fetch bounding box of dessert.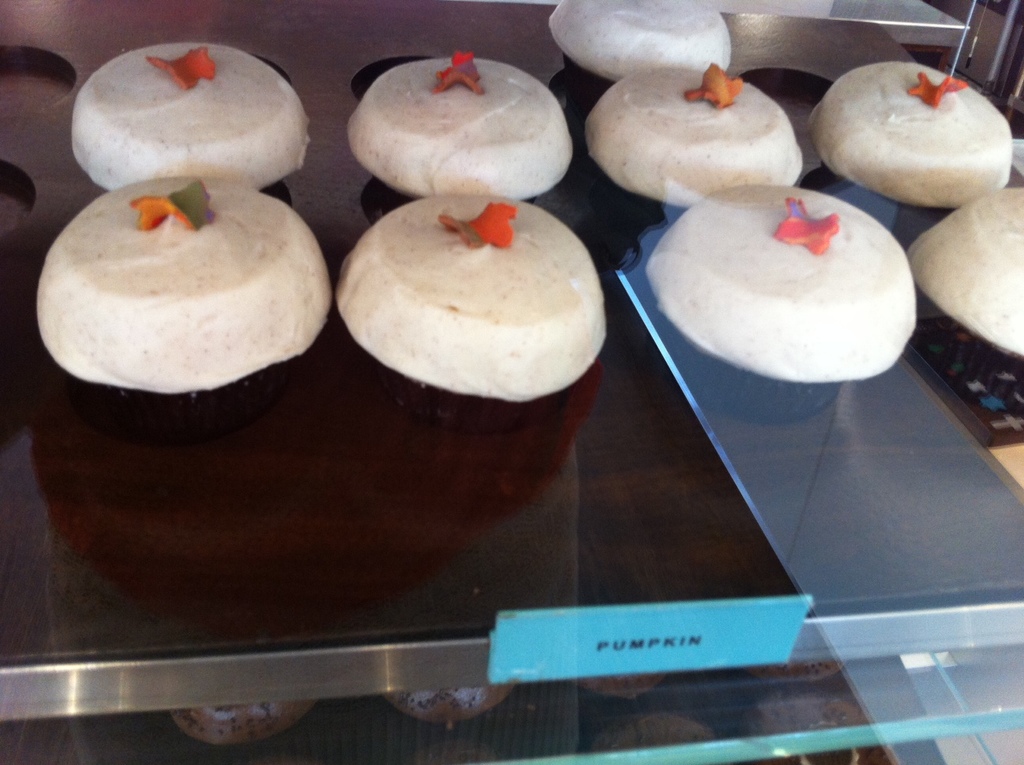
Bbox: x1=67 y1=33 x2=309 y2=193.
